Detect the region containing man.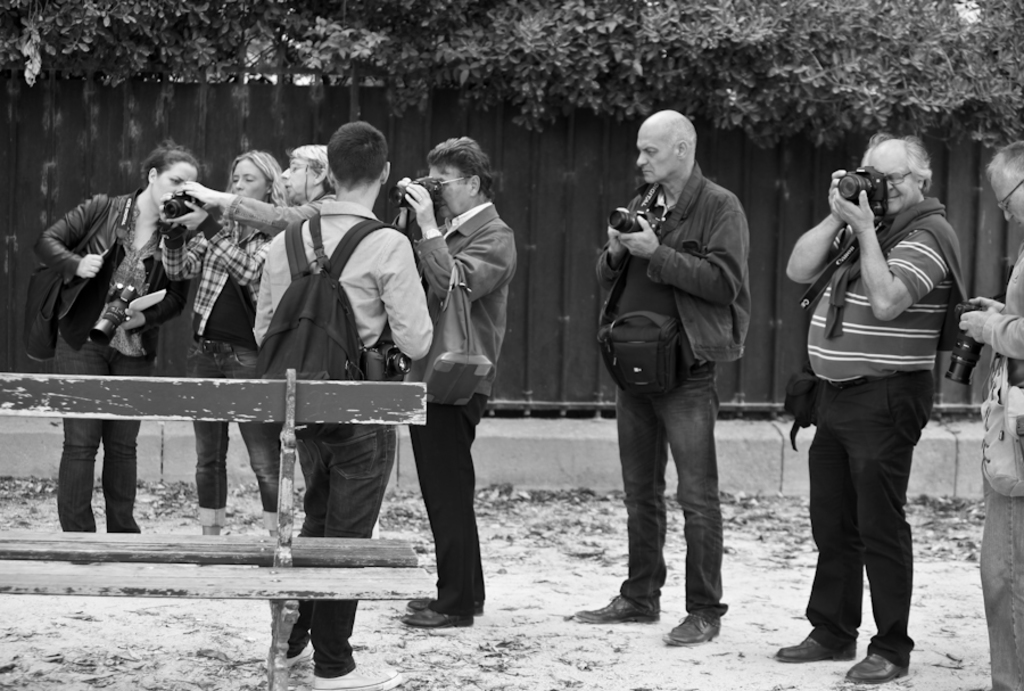
389 137 517 631.
